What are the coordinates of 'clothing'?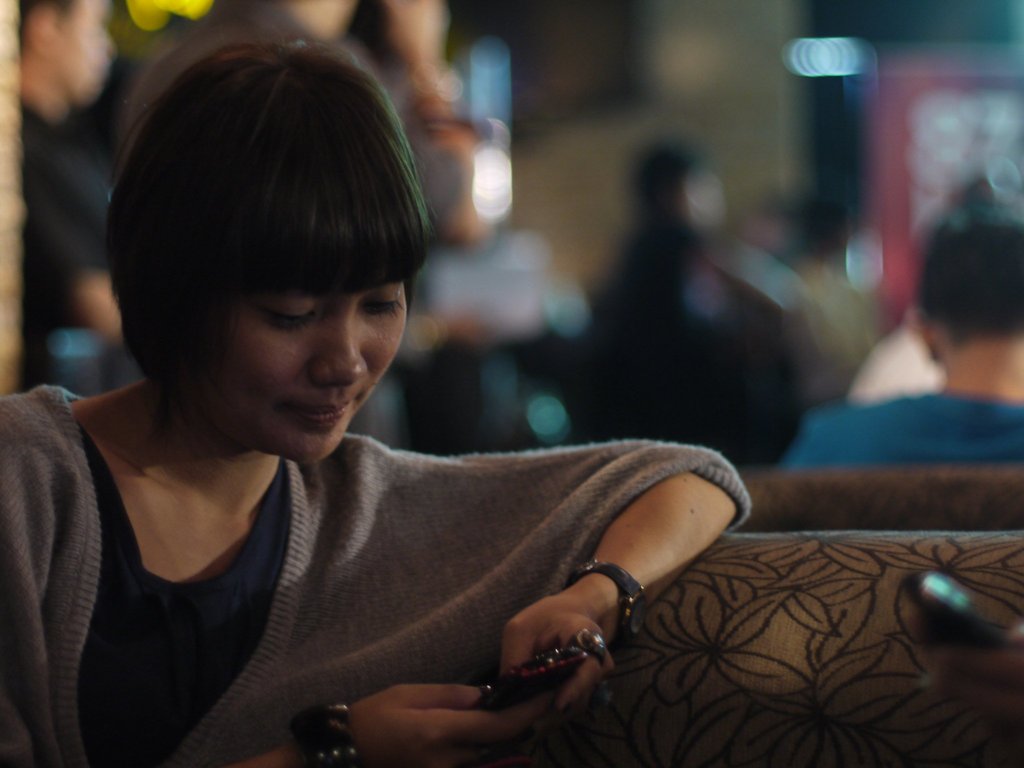
44,333,721,756.
